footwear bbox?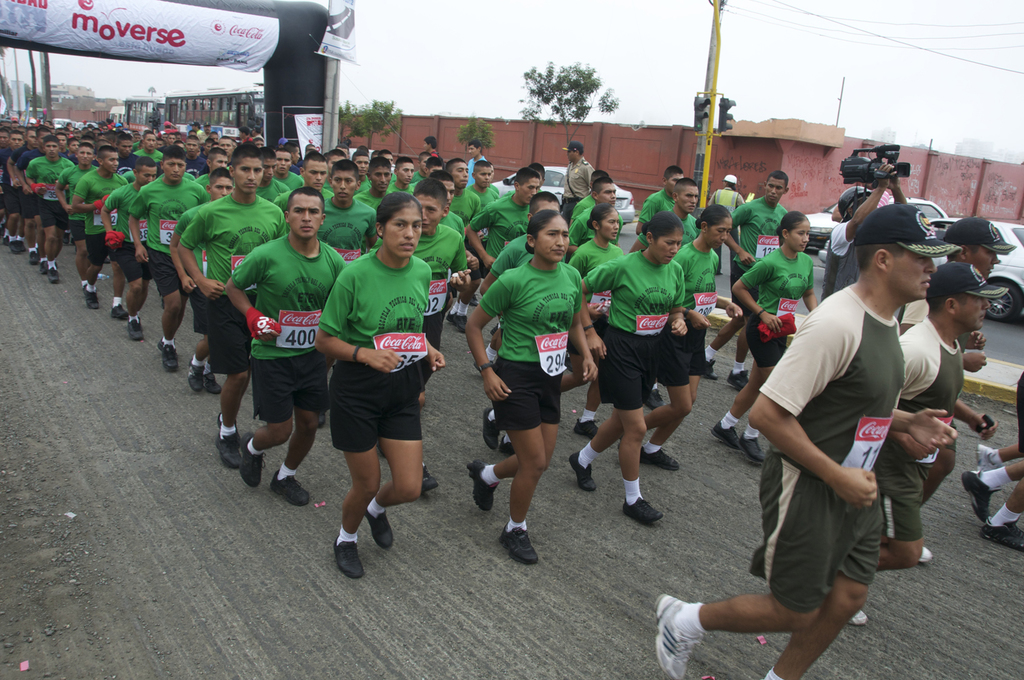
box(484, 403, 504, 449)
